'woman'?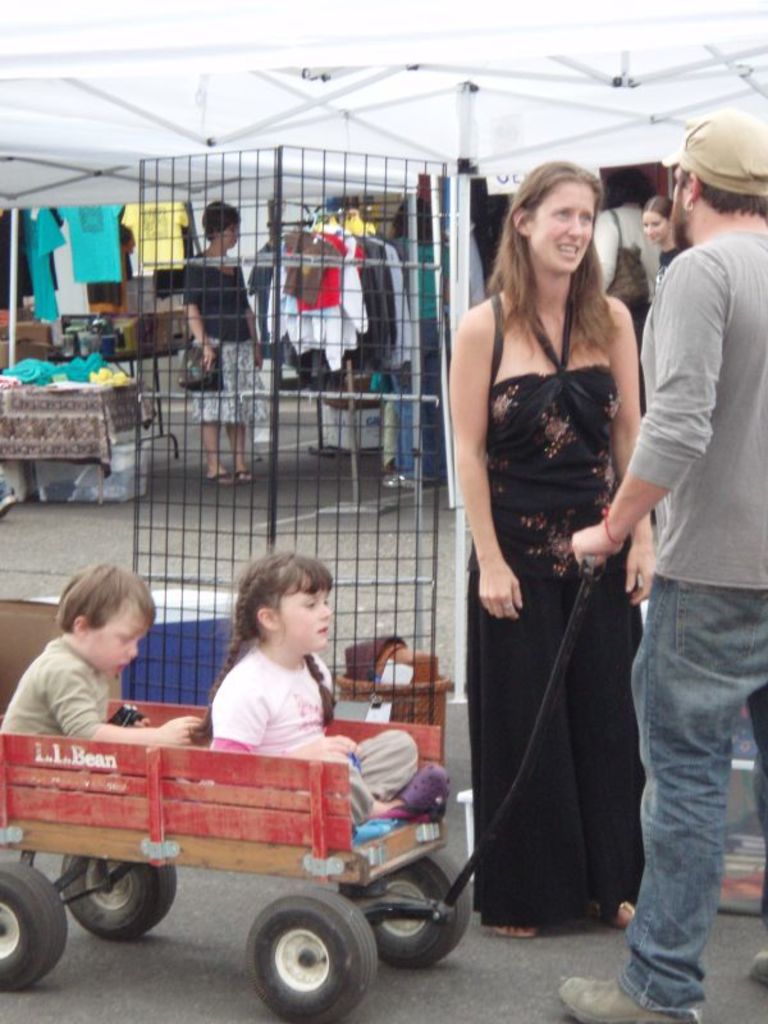
636:198:680:297
